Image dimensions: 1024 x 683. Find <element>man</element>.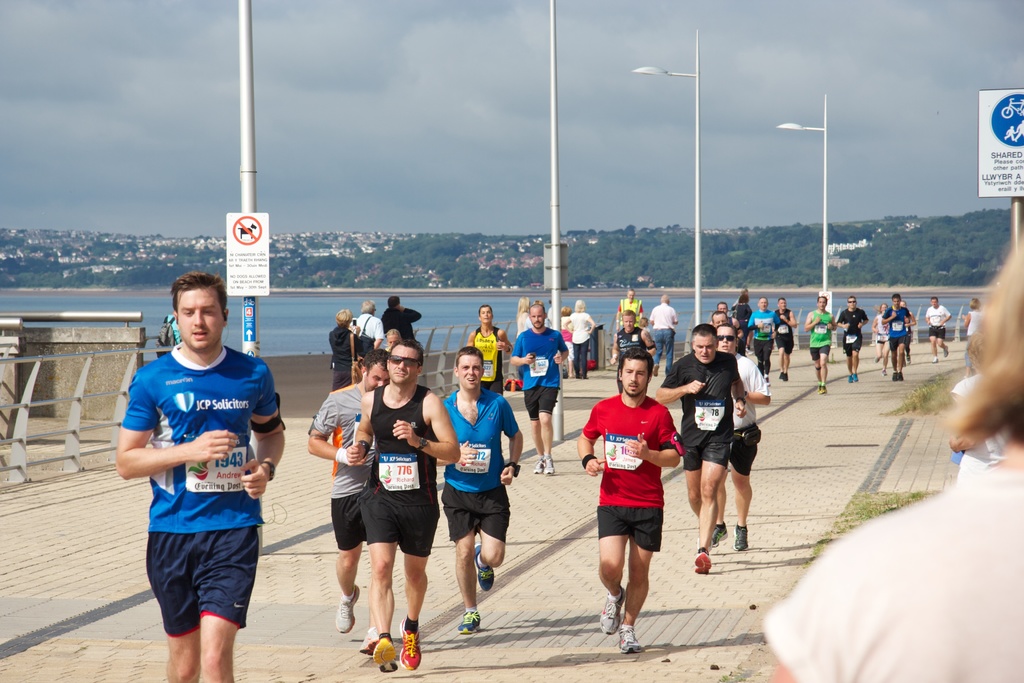
<bbox>652, 322, 750, 577</bbox>.
